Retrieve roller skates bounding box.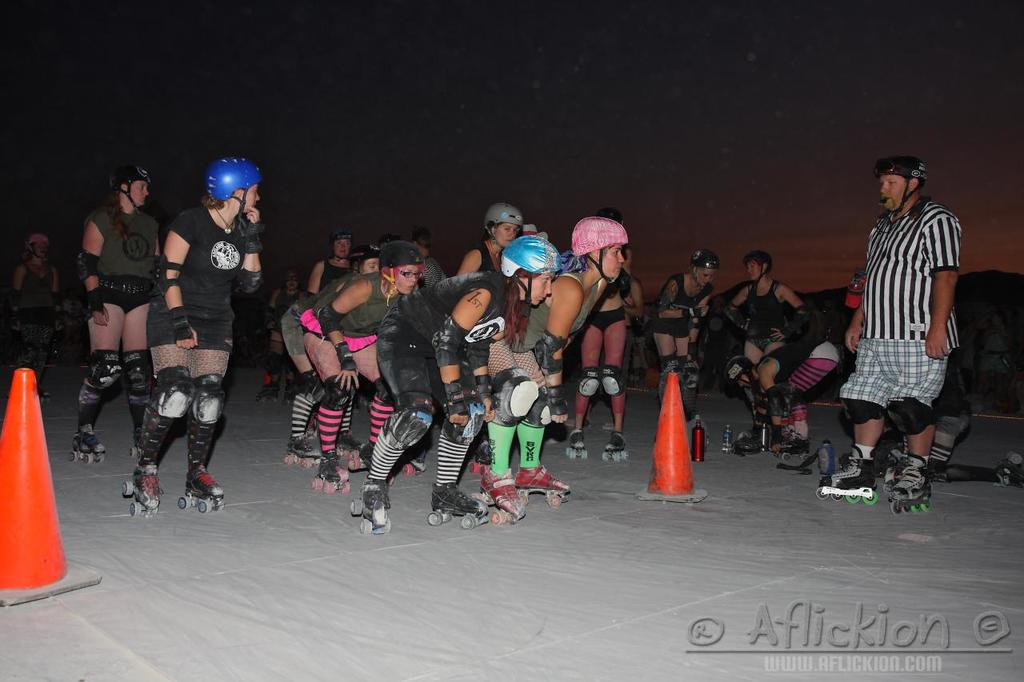
Bounding box: left=999, top=449, right=1023, bottom=492.
